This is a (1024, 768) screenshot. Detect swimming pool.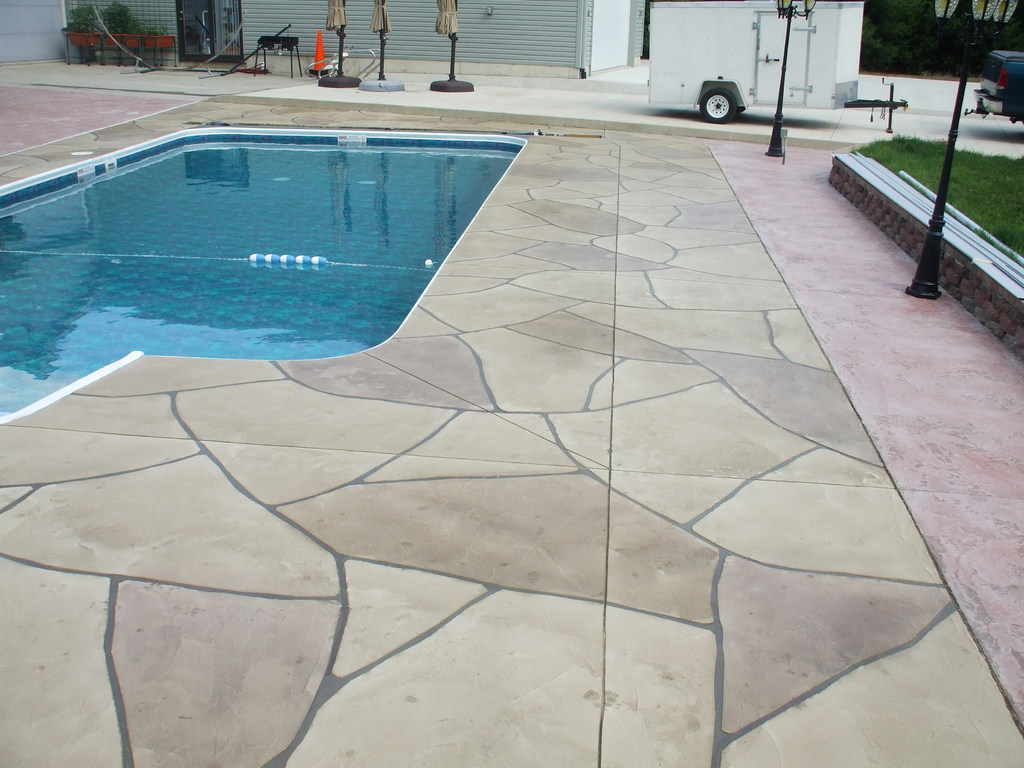
rect(39, 107, 541, 389).
